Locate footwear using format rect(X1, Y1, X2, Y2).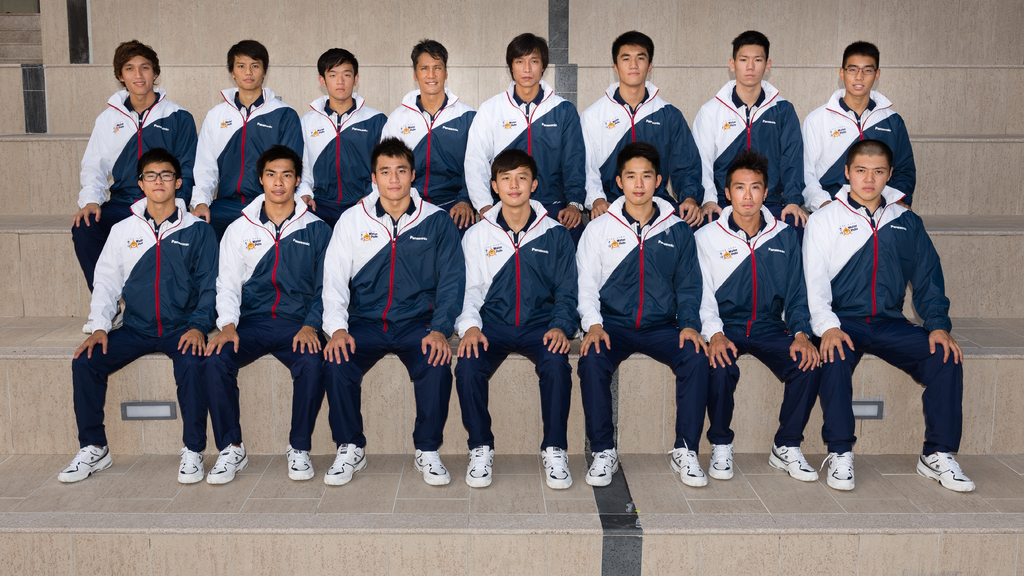
rect(466, 443, 493, 487).
